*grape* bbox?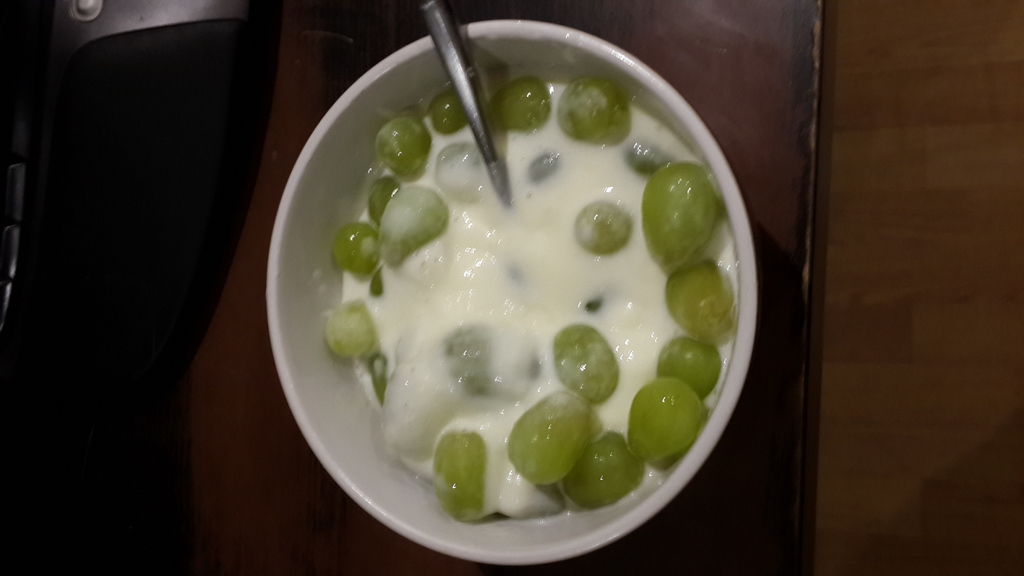
509, 389, 600, 485
